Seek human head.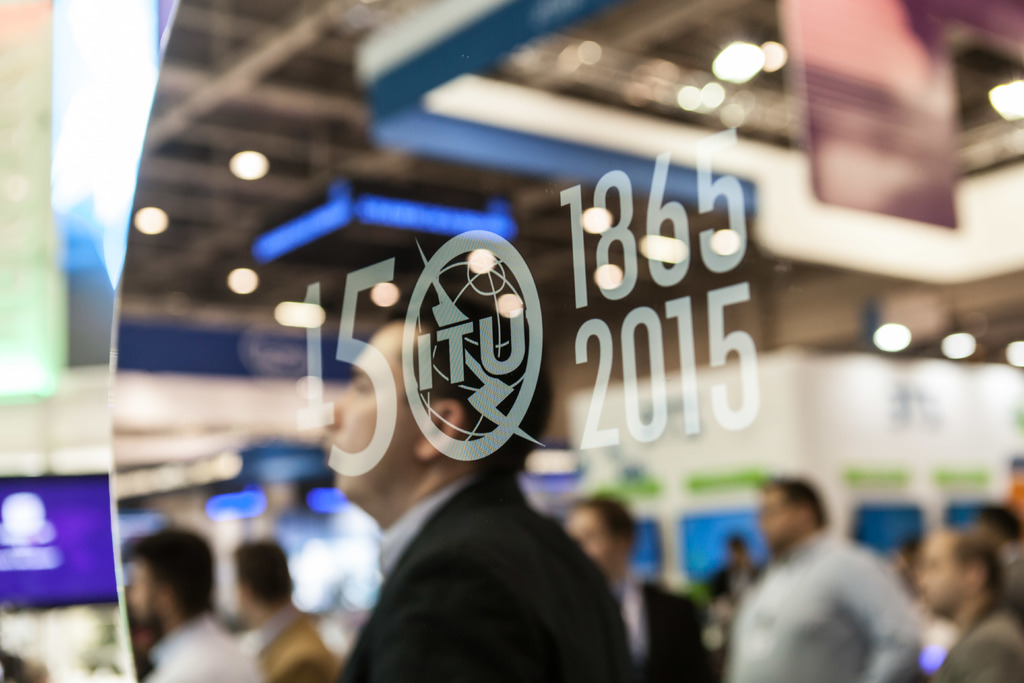
Rect(757, 482, 829, 554).
